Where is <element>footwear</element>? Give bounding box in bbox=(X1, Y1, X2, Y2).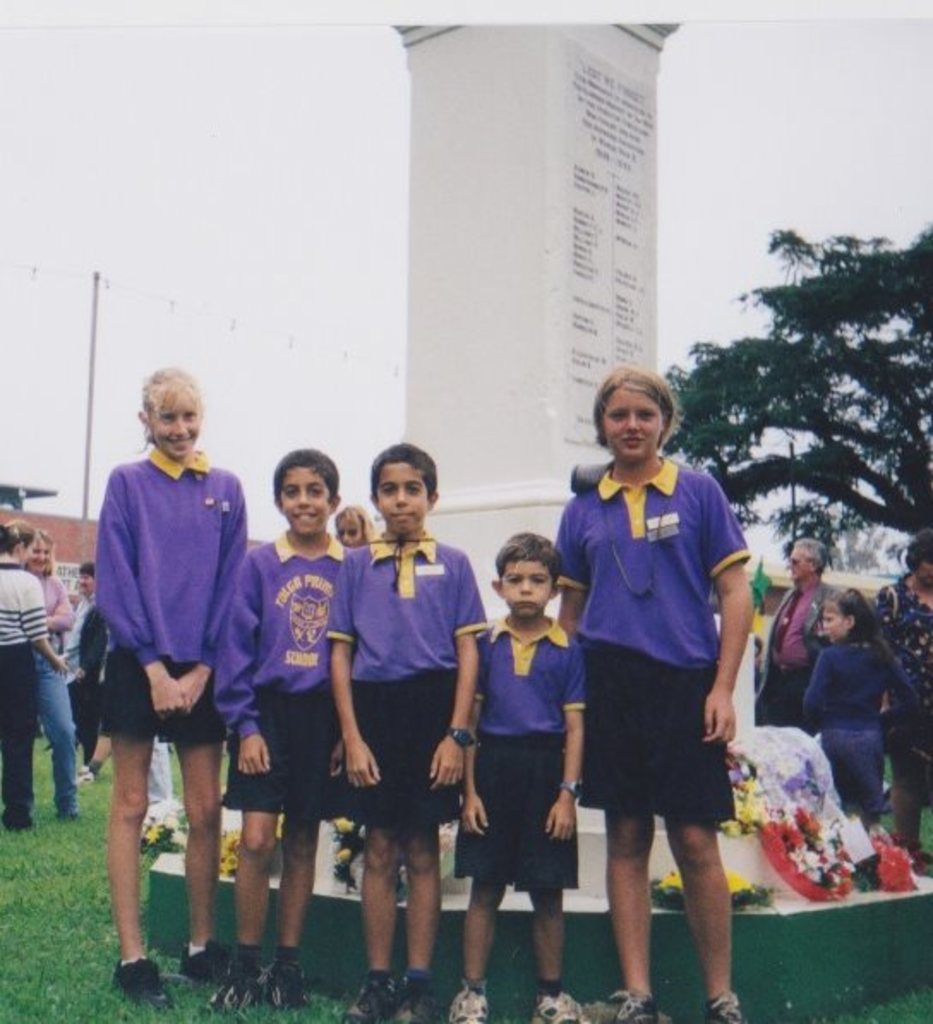
bbox=(348, 964, 389, 1022).
